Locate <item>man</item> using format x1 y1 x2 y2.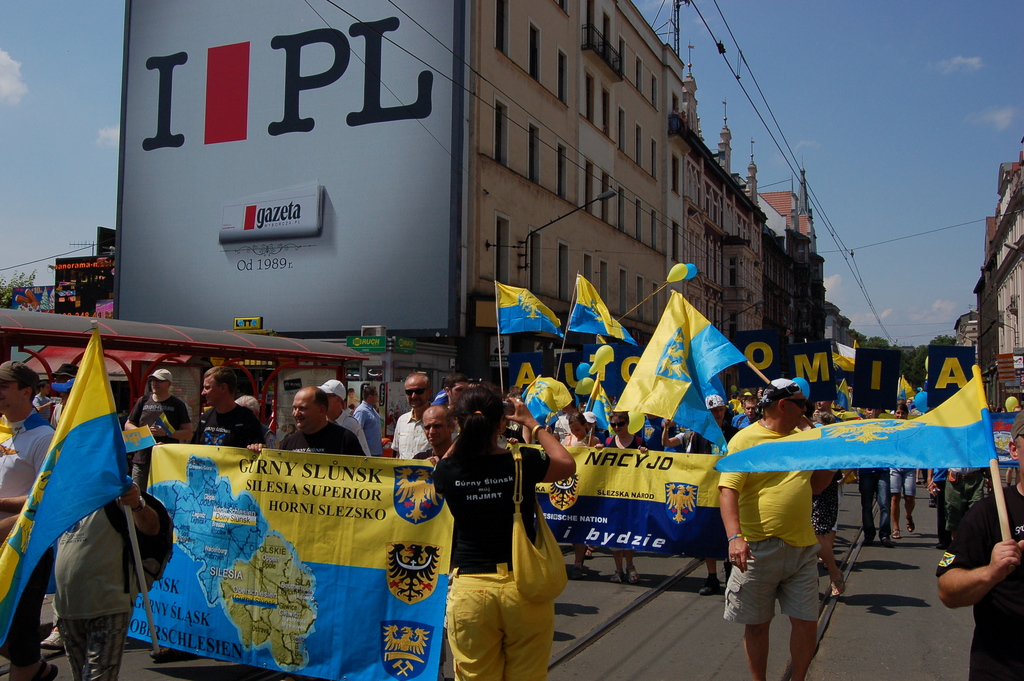
730 395 765 426.
